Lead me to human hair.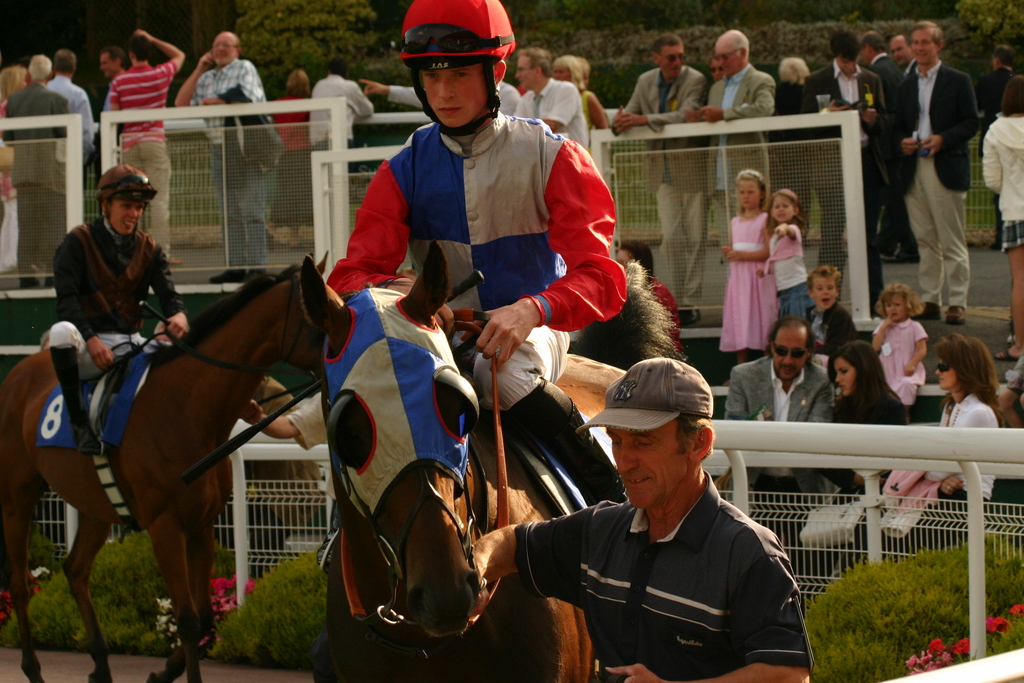
Lead to 733/168/773/218.
